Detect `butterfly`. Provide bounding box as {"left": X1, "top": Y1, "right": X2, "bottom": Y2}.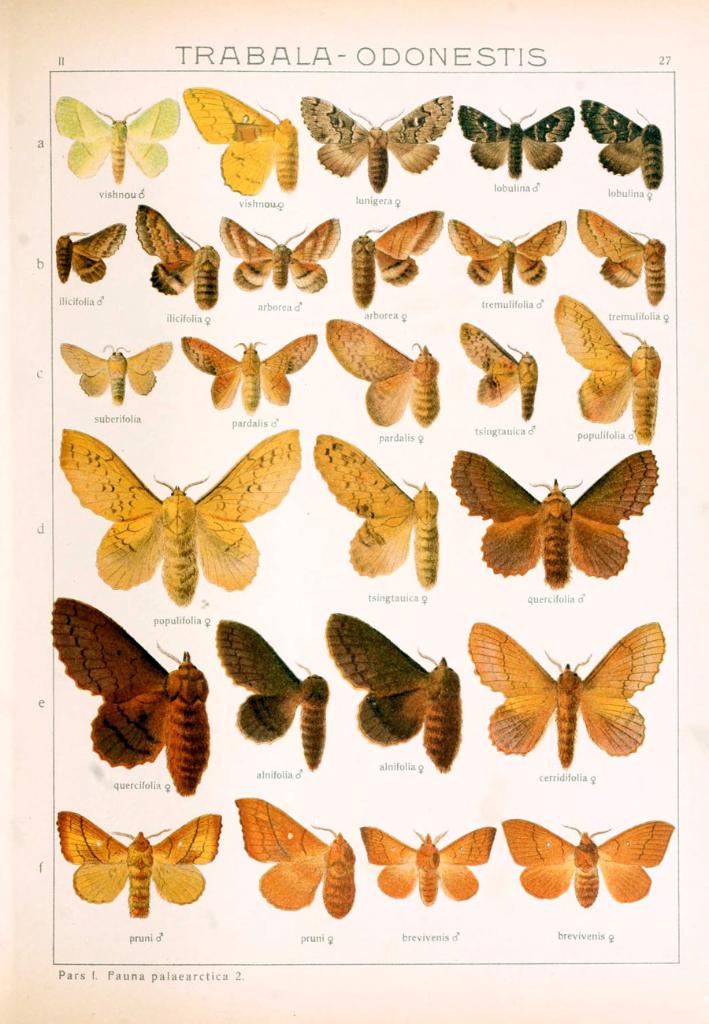
{"left": 218, "top": 212, "right": 345, "bottom": 293}.
